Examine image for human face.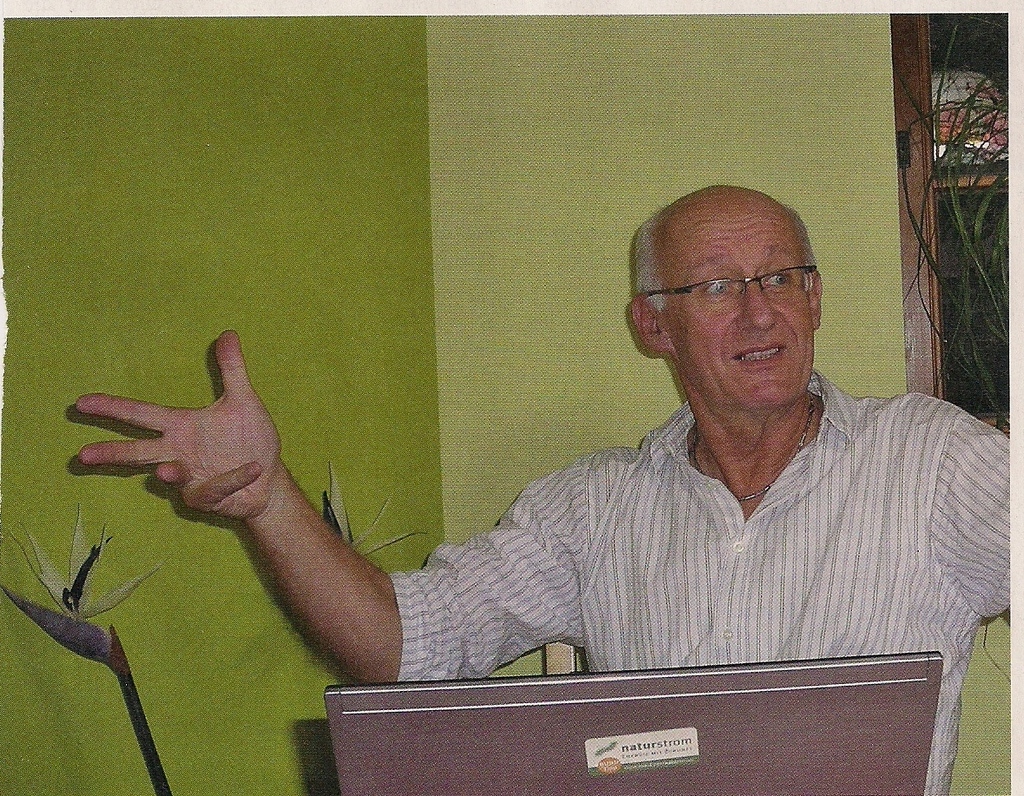
Examination result: box=[658, 203, 813, 416].
